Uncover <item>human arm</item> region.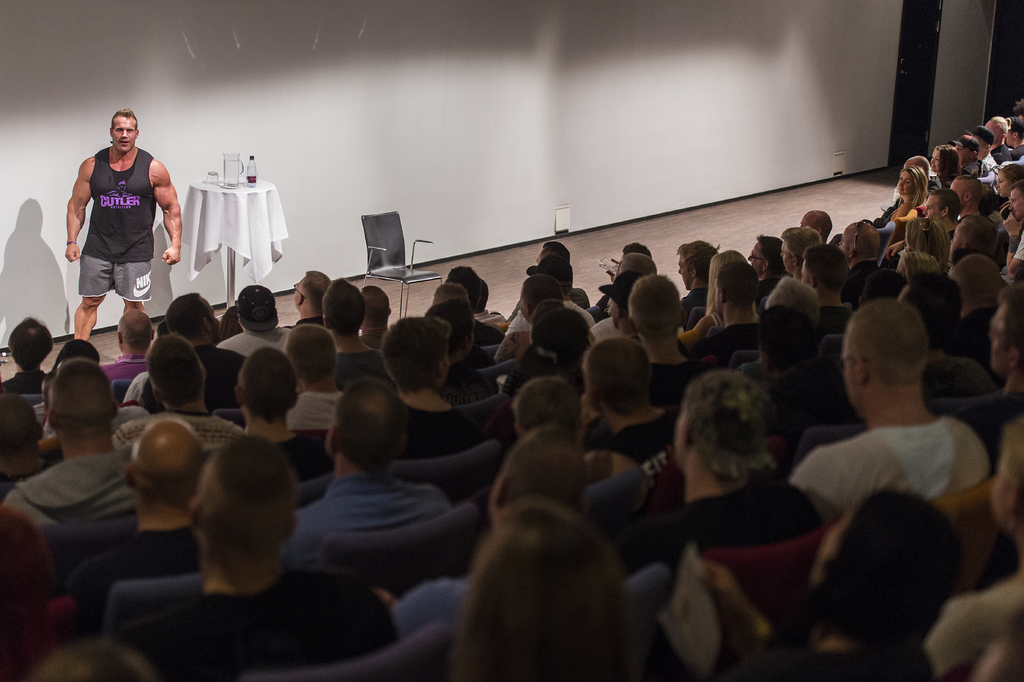
Uncovered: 68/555/113/635.
